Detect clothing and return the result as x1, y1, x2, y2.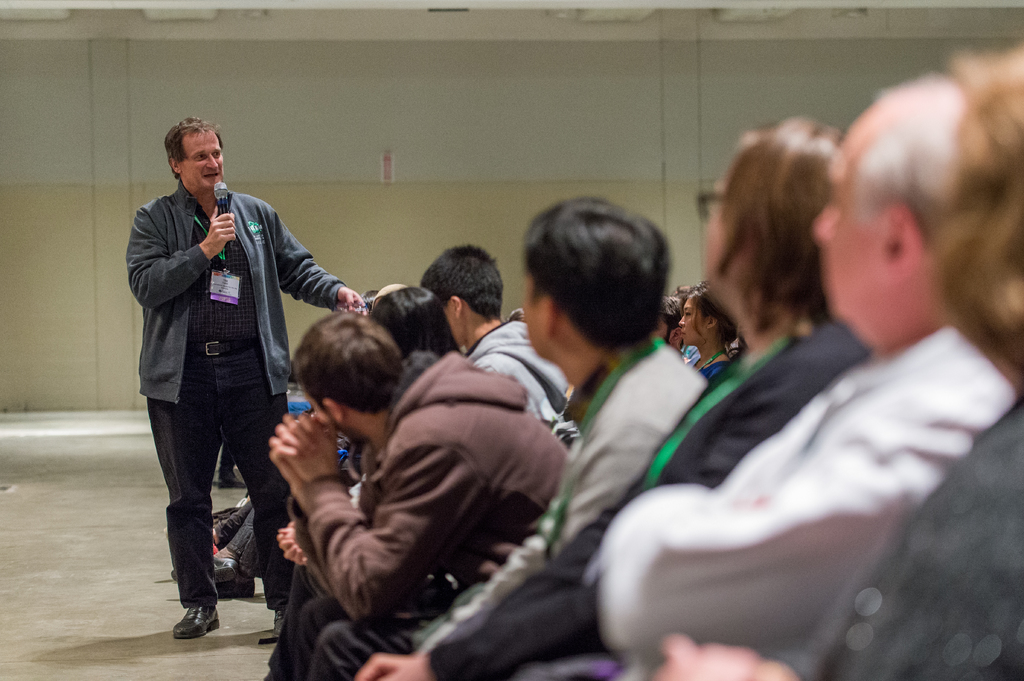
216, 444, 236, 481.
